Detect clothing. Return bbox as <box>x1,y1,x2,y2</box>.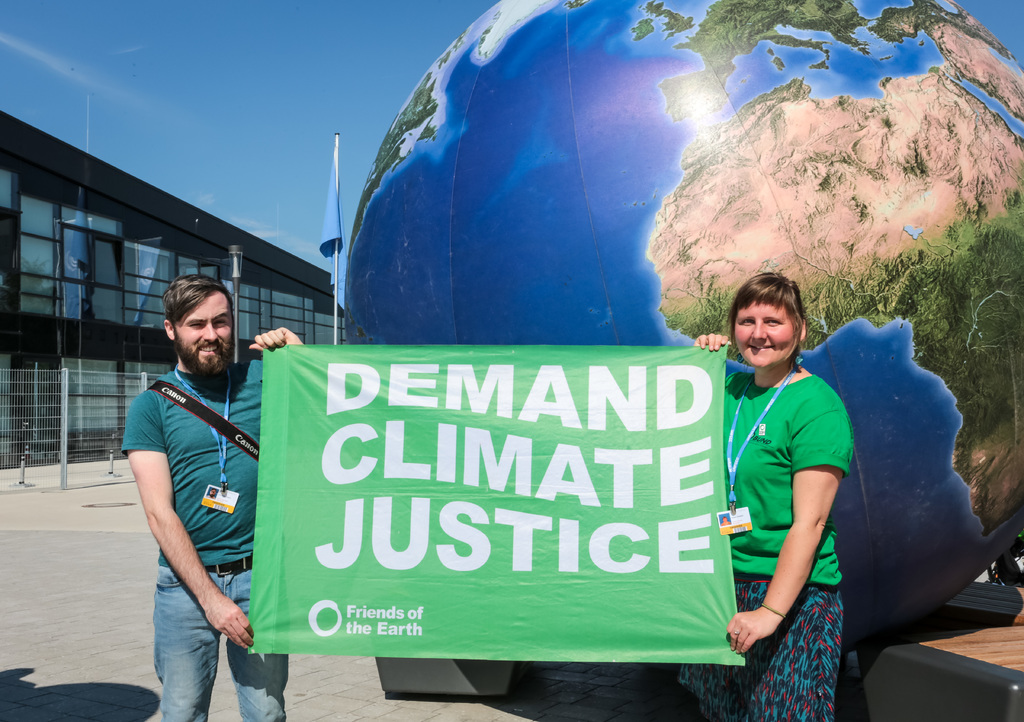
<box>718,334,862,678</box>.
